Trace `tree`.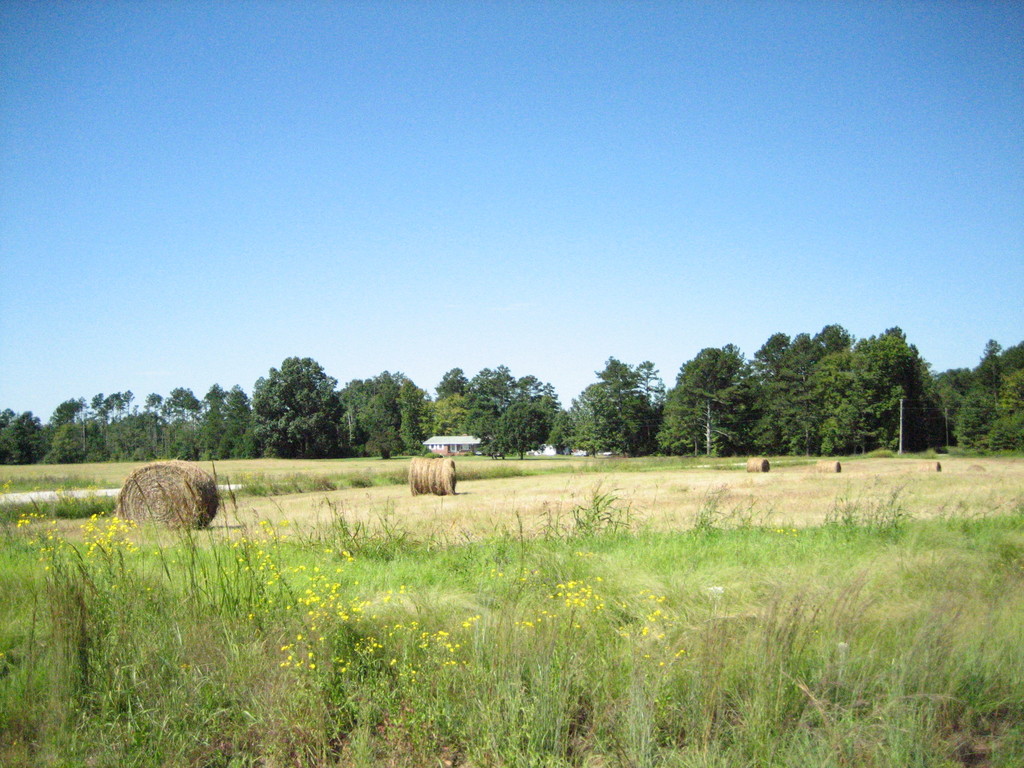
Traced to (left=346, top=365, right=437, bottom=468).
